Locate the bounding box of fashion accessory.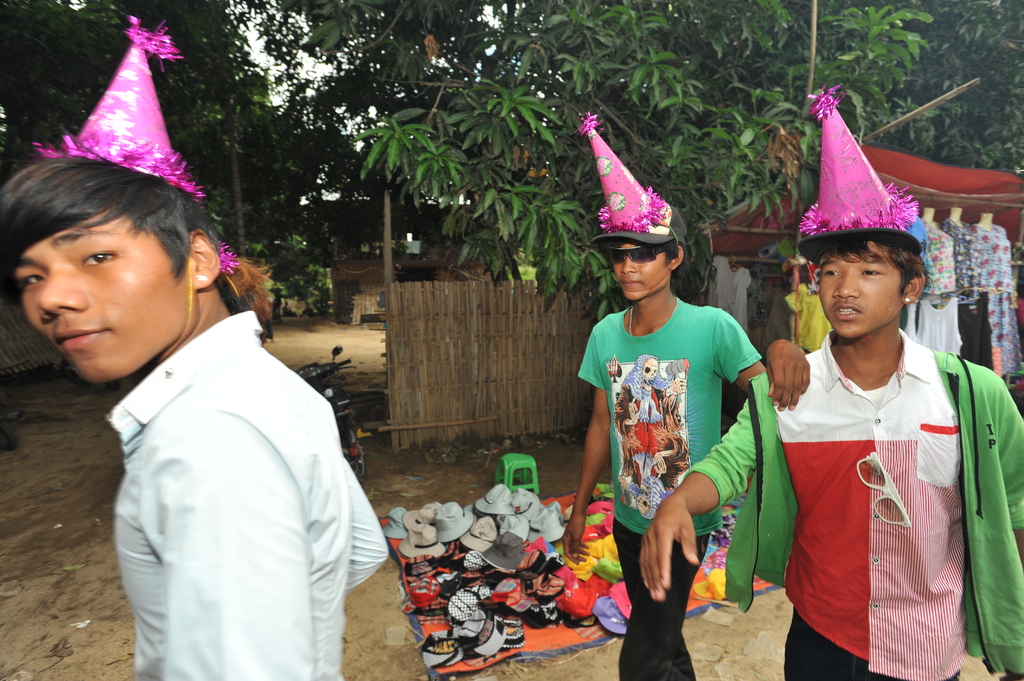
Bounding box: [left=906, top=293, right=909, bottom=305].
